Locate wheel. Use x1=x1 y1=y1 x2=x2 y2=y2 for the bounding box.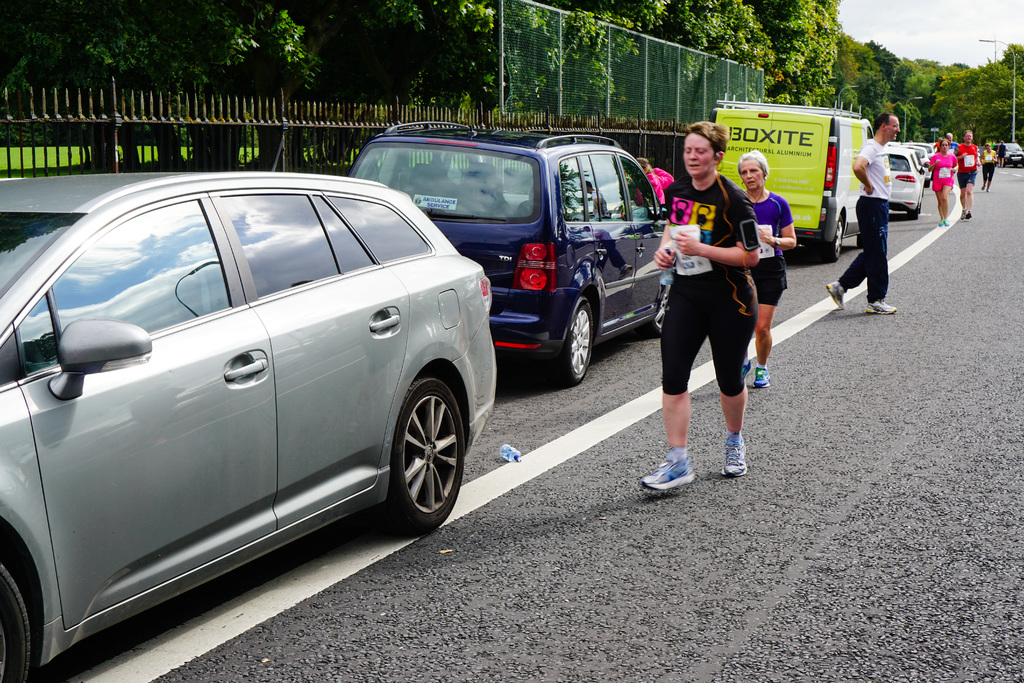
x1=543 y1=293 x2=599 y2=389.
